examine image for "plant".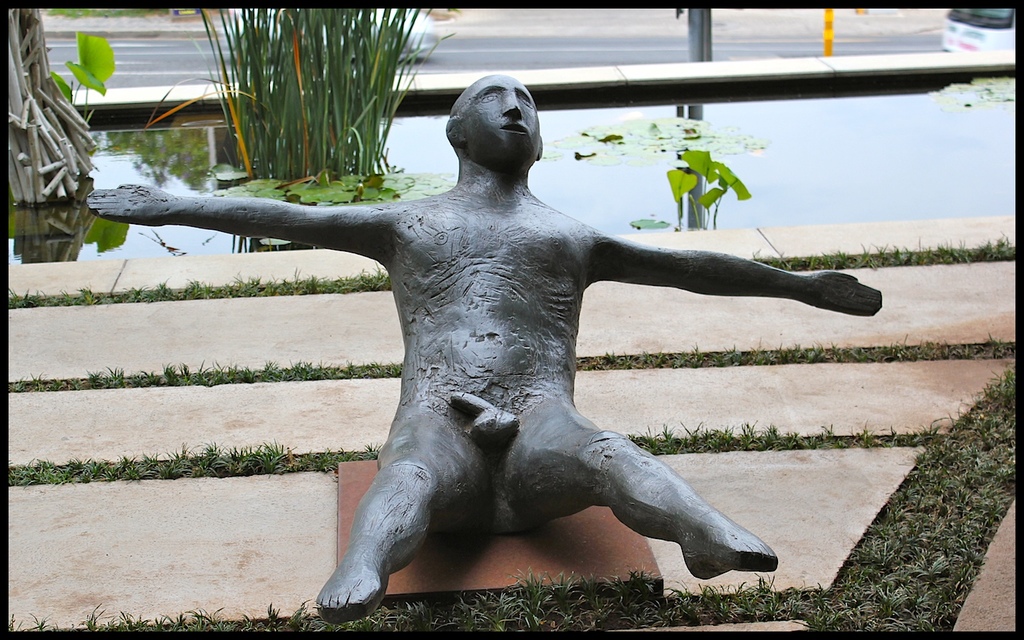
Examination result: (x1=53, y1=33, x2=119, y2=125).
